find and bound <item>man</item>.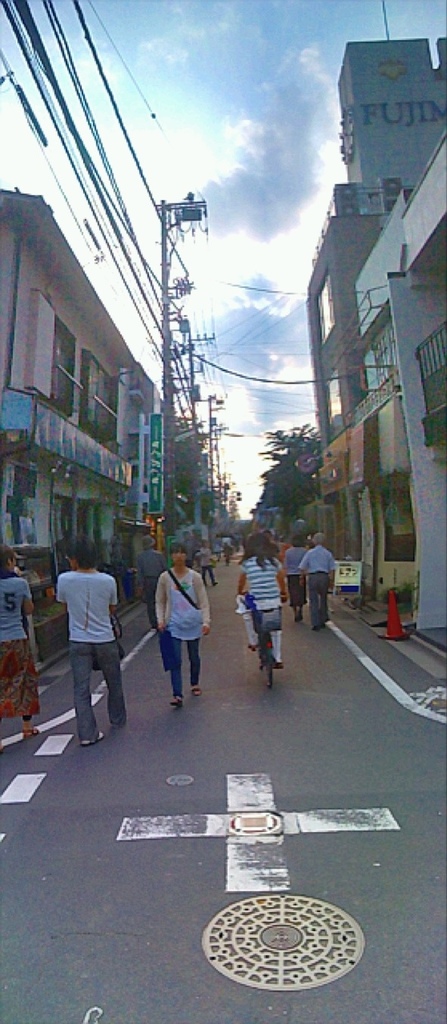
Bound: bbox(298, 534, 333, 628).
